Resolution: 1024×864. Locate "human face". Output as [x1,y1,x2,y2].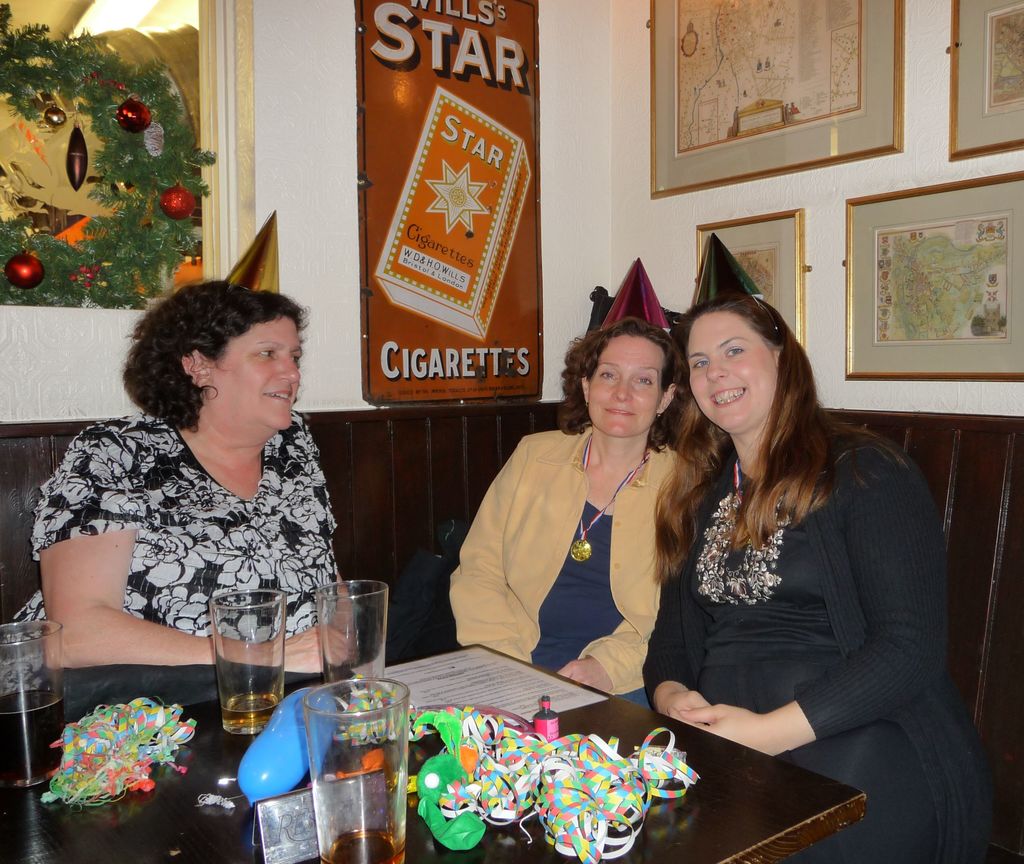
[685,313,775,433].
